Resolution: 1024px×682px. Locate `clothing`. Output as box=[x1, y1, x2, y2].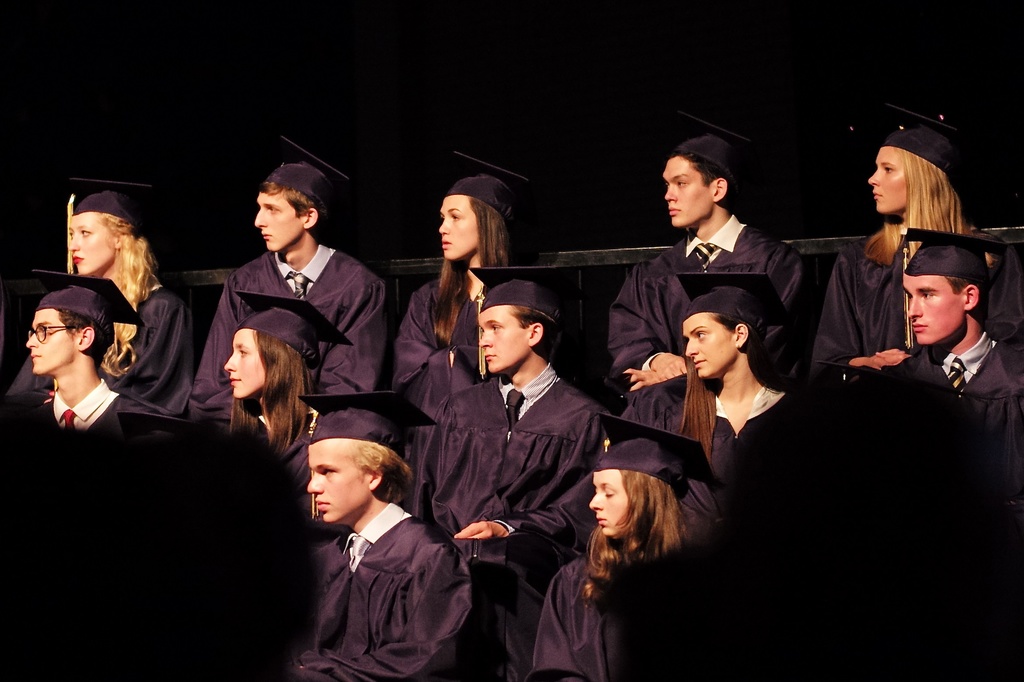
box=[838, 362, 1020, 518].
